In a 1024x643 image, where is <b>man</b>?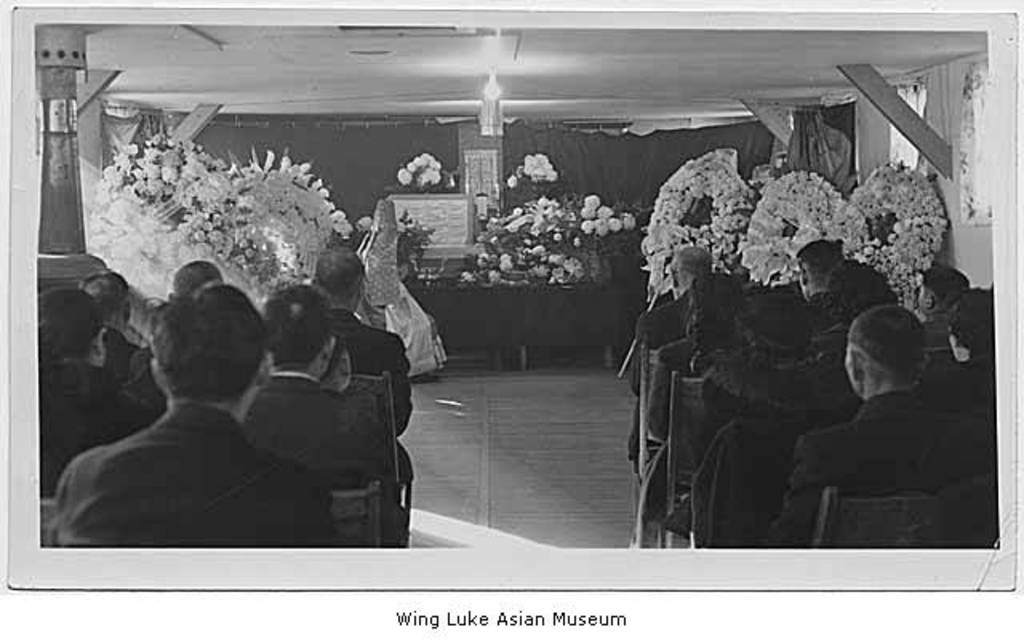
912, 262, 978, 347.
